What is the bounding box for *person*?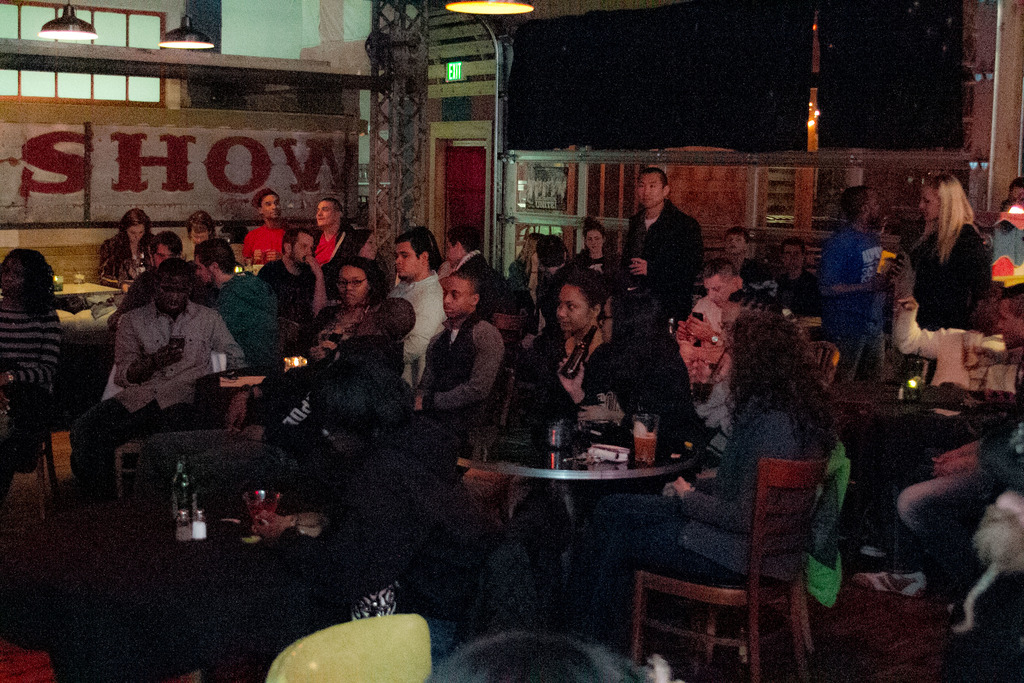
l=902, t=170, r=998, b=329.
